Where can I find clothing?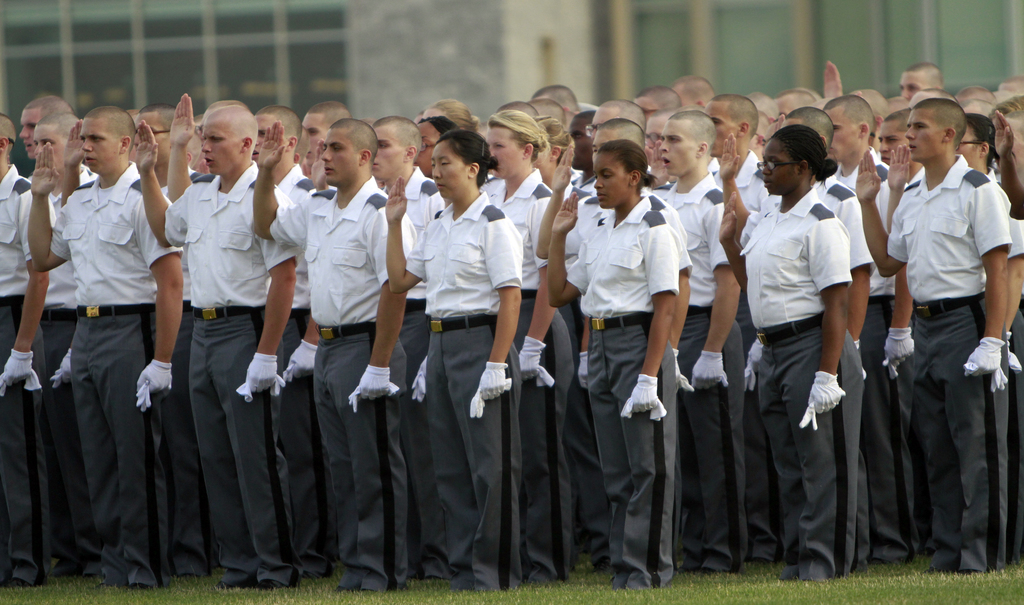
You can find it at [left=980, top=220, right=1023, bottom=538].
